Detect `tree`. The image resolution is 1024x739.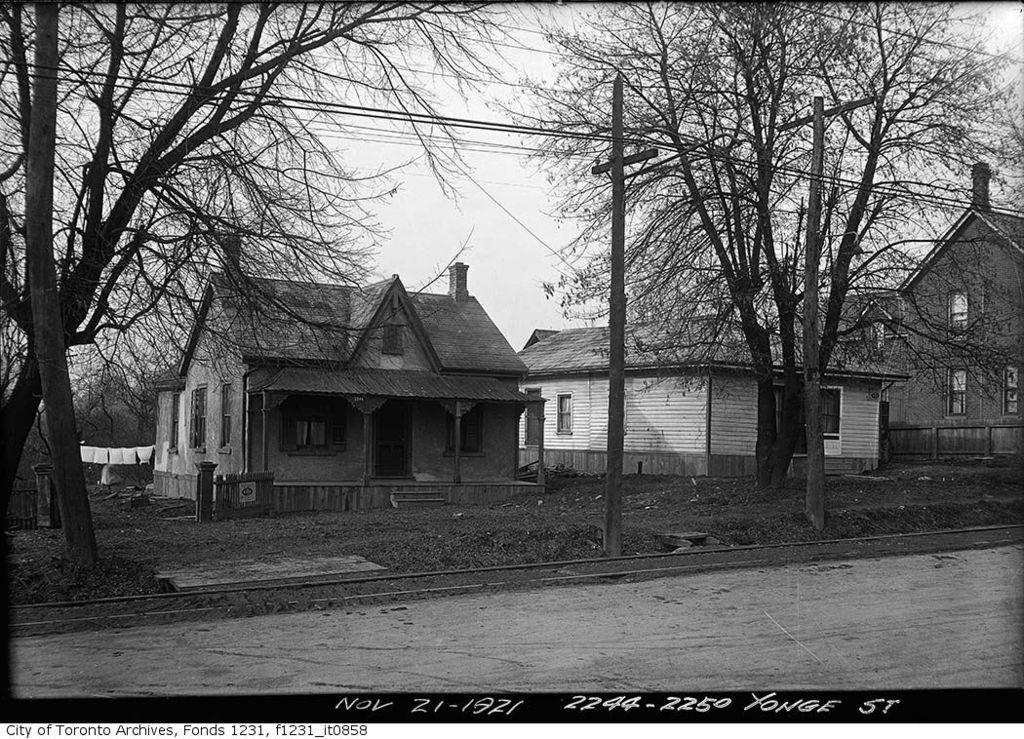
x1=0, y1=0, x2=558, y2=587.
